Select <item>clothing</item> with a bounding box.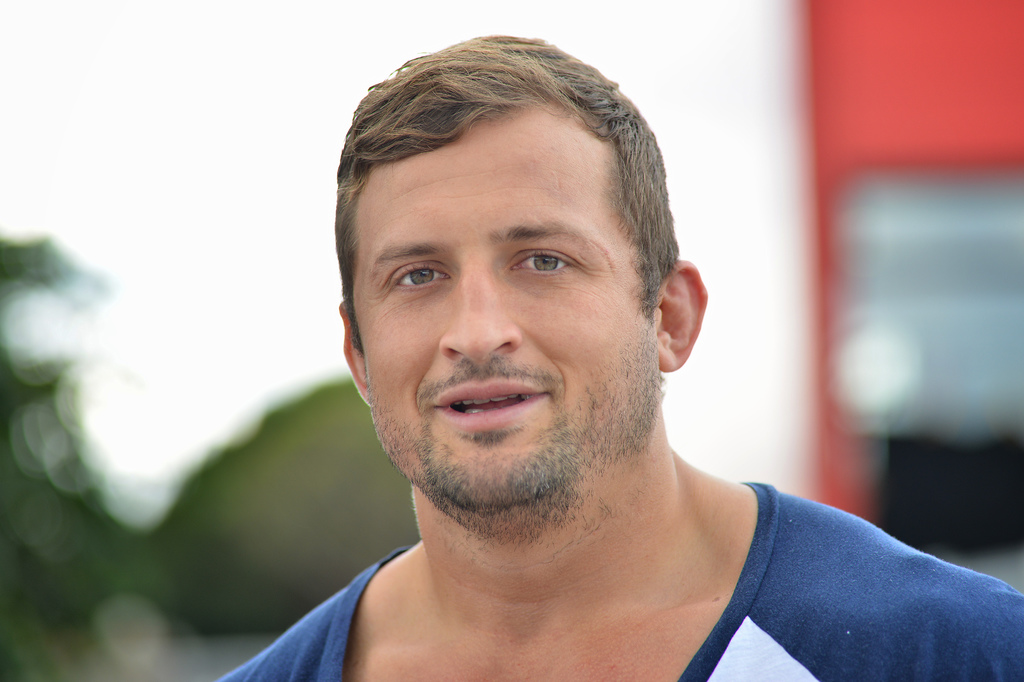
locate(202, 473, 1023, 681).
